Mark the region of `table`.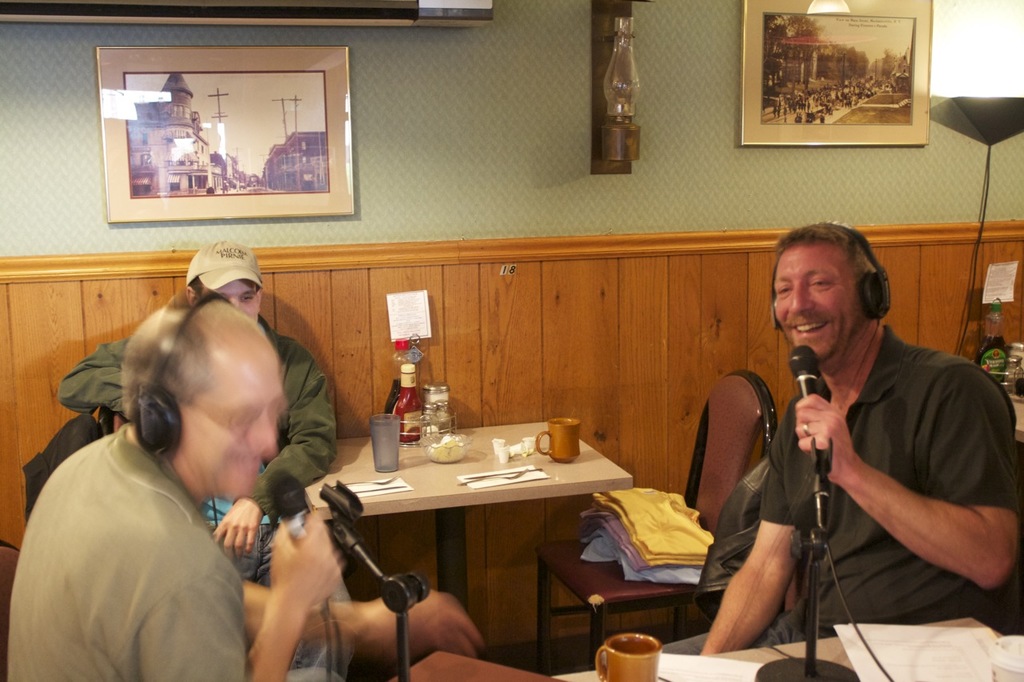
Region: <region>1008, 394, 1023, 462</region>.
